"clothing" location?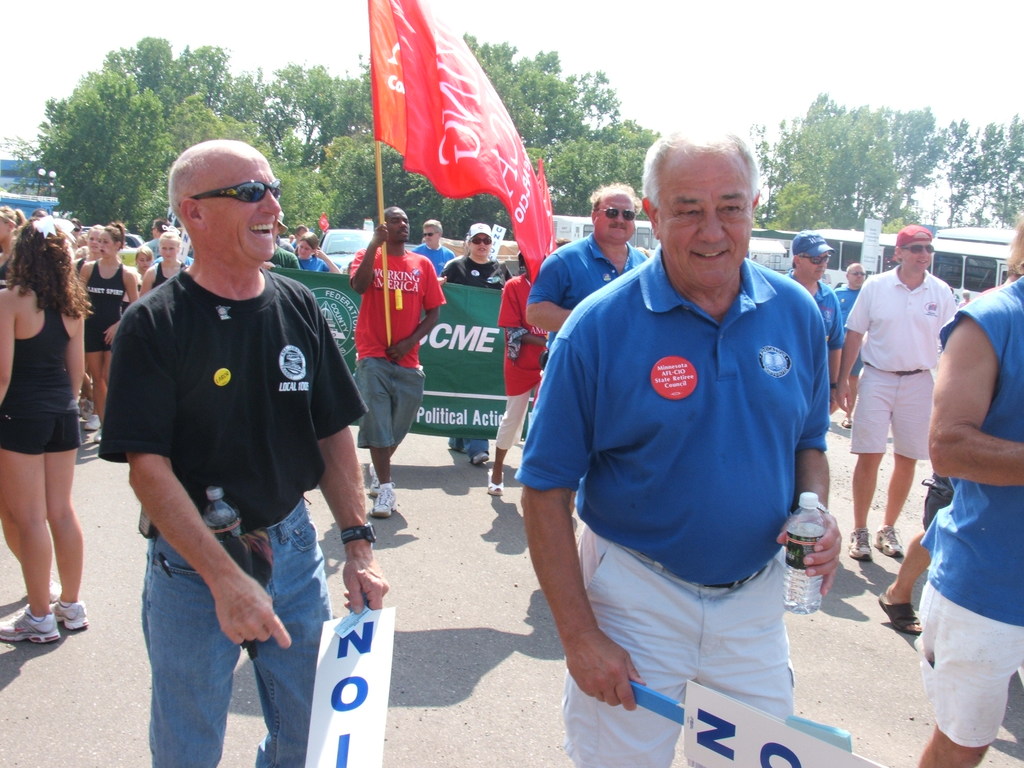
840 264 966 457
